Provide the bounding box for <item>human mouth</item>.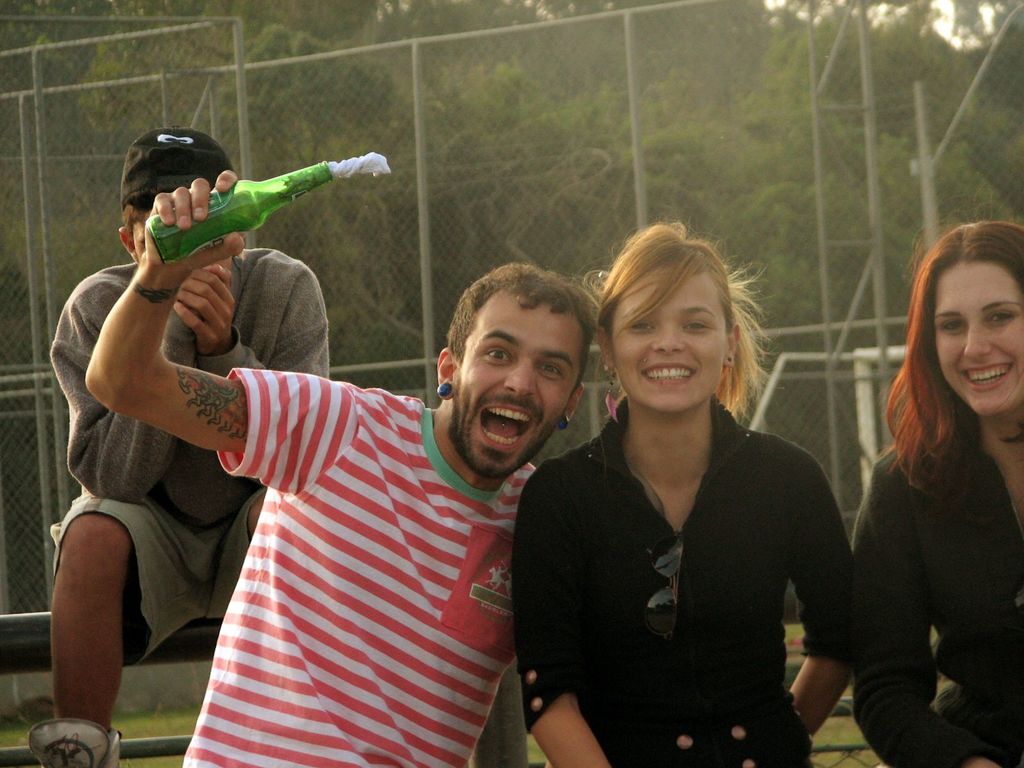
{"x1": 641, "y1": 363, "x2": 694, "y2": 385}.
